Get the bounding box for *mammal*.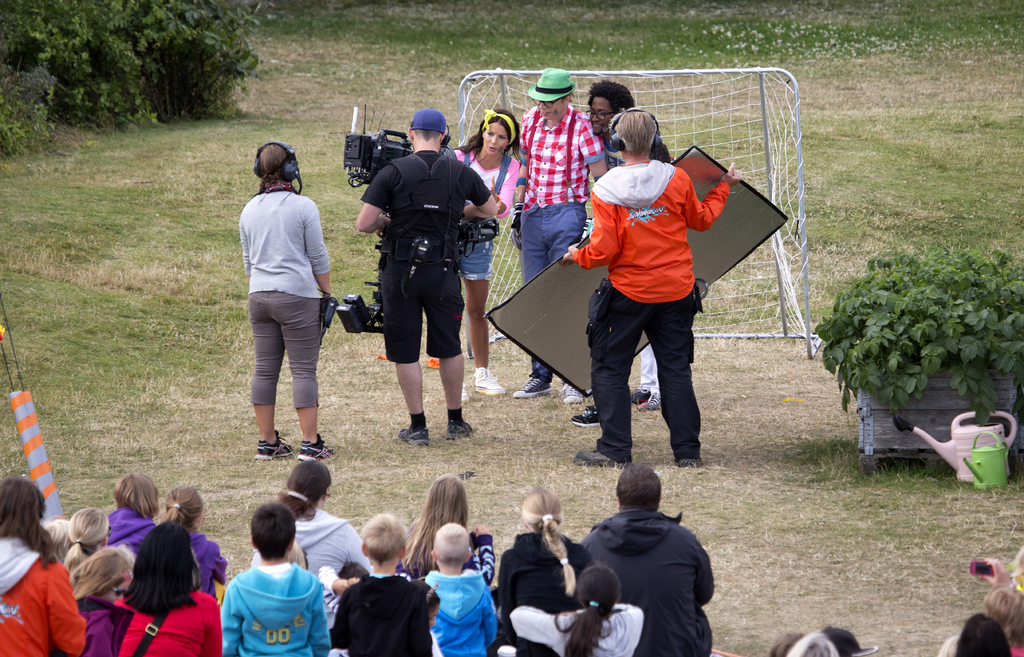
Rect(106, 468, 156, 545).
